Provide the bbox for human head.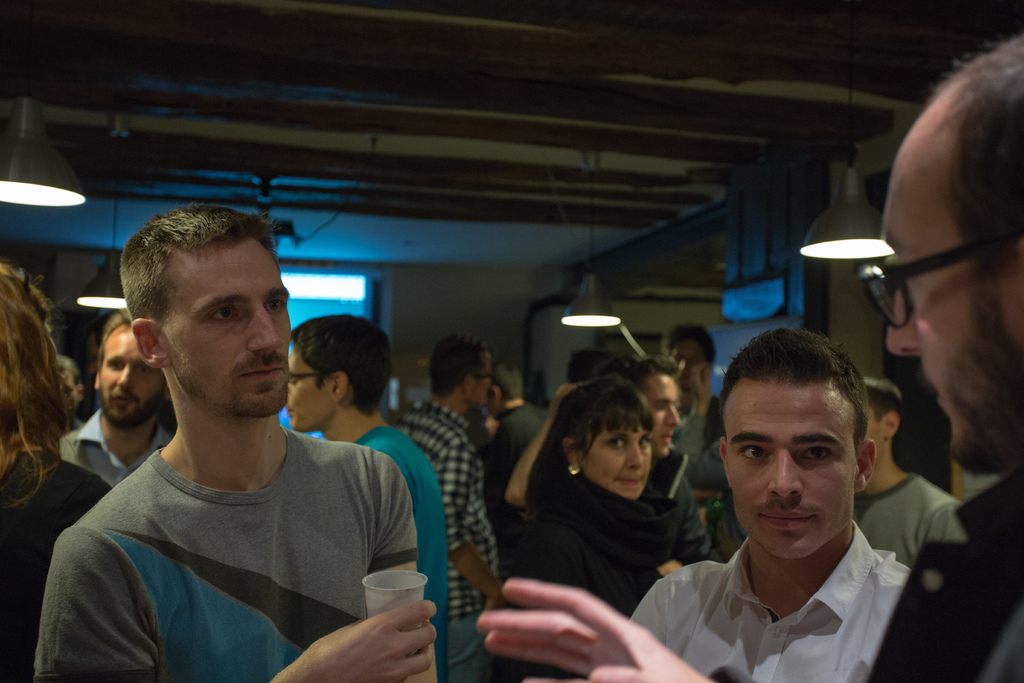
rect(90, 306, 164, 429).
